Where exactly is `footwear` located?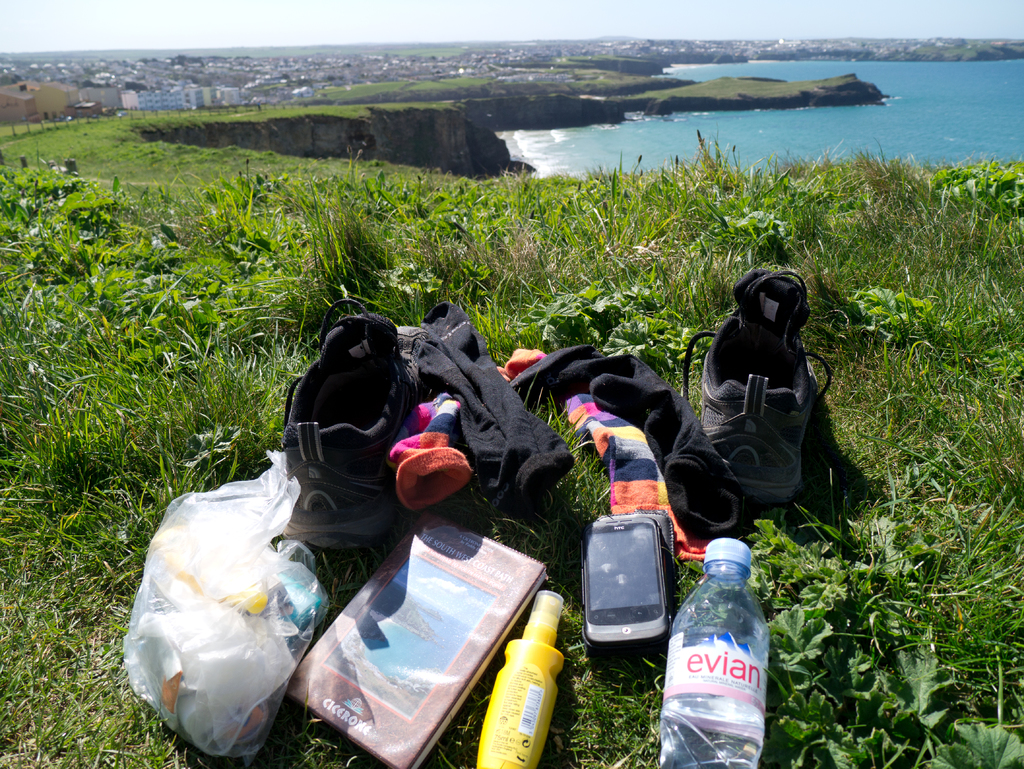
Its bounding box is detection(681, 263, 838, 492).
